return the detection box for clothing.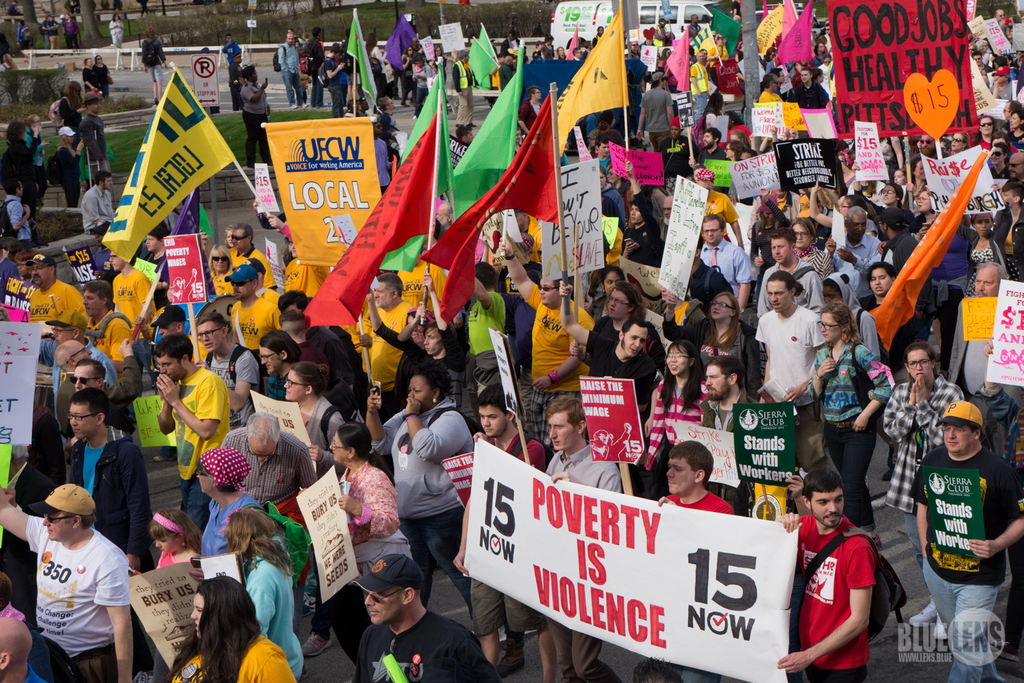
rect(839, 212, 879, 241).
